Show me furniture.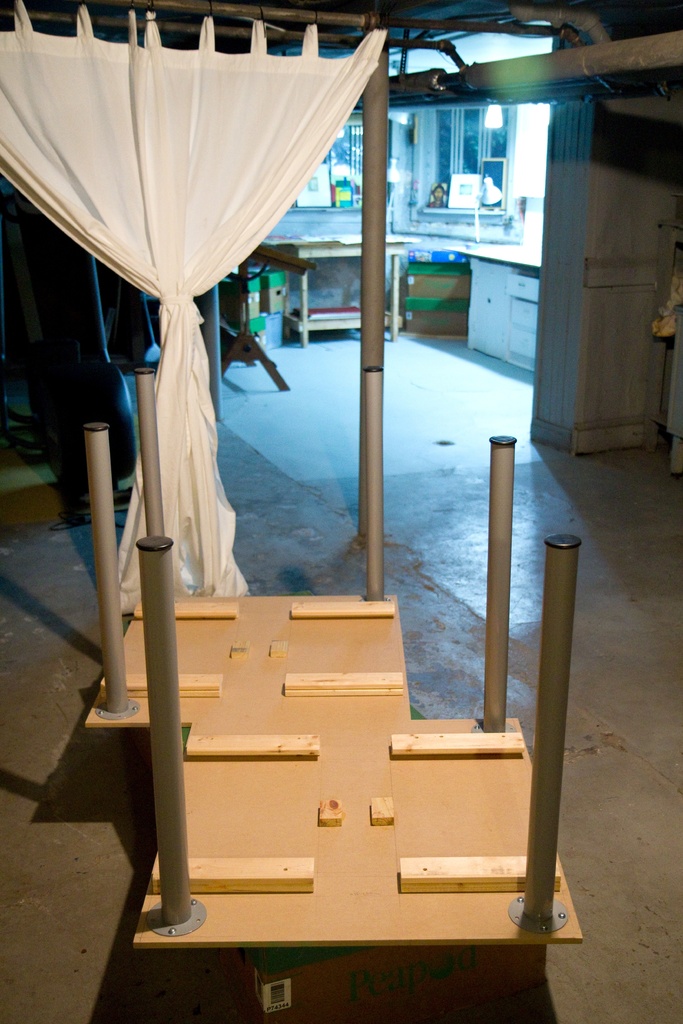
furniture is here: box=[81, 359, 411, 730].
